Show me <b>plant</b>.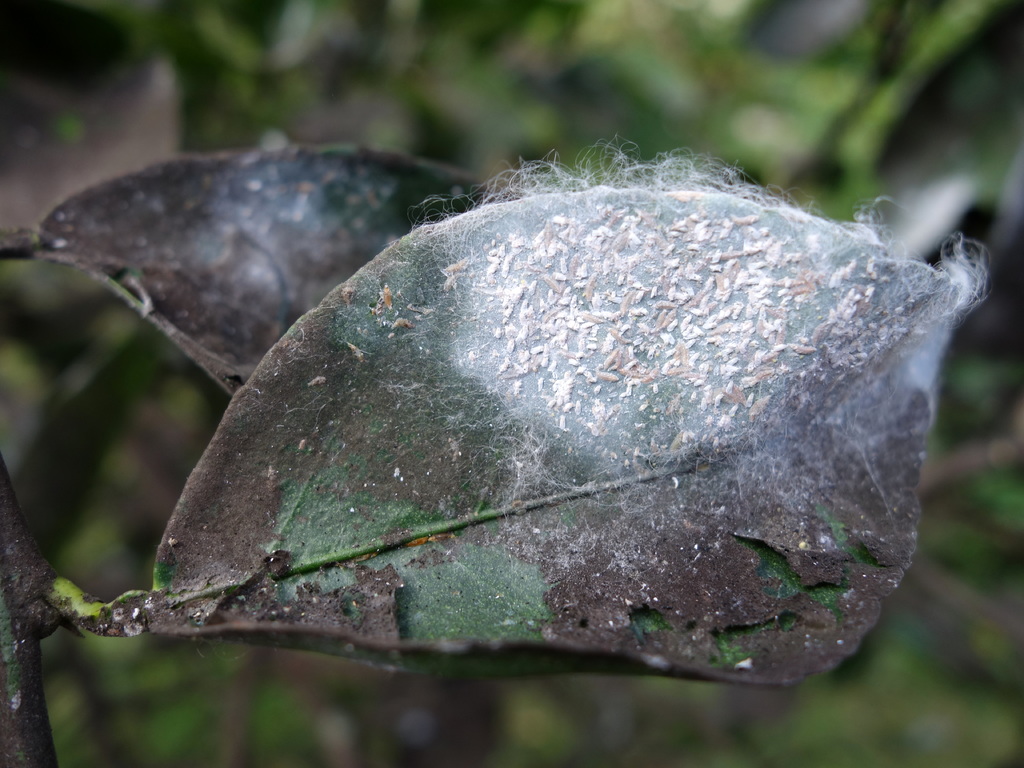
<b>plant</b> is here: x1=0 y1=0 x2=1023 y2=767.
